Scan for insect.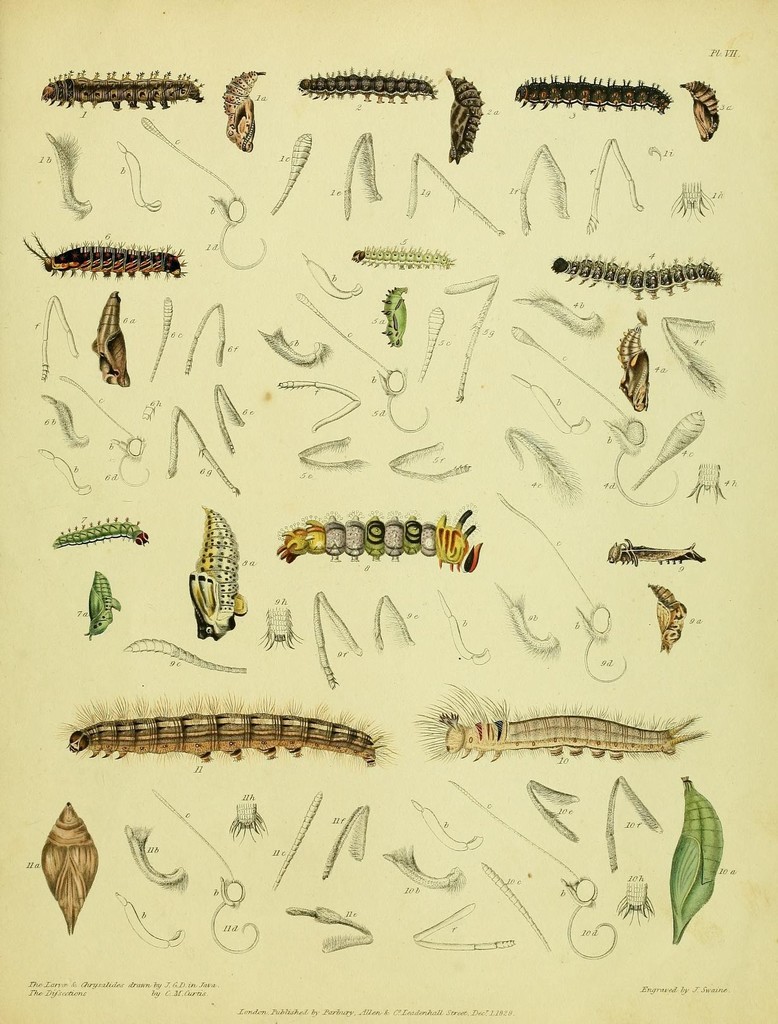
Scan result: <bbox>677, 81, 721, 140</bbox>.
